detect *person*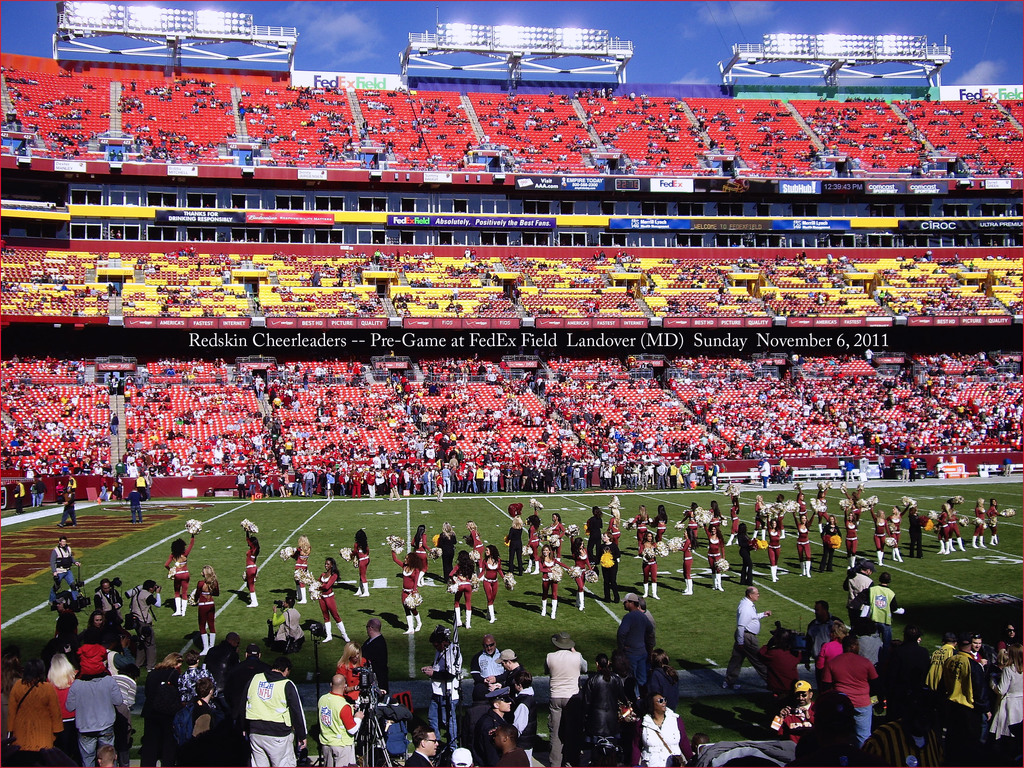
region(420, 629, 463, 741)
